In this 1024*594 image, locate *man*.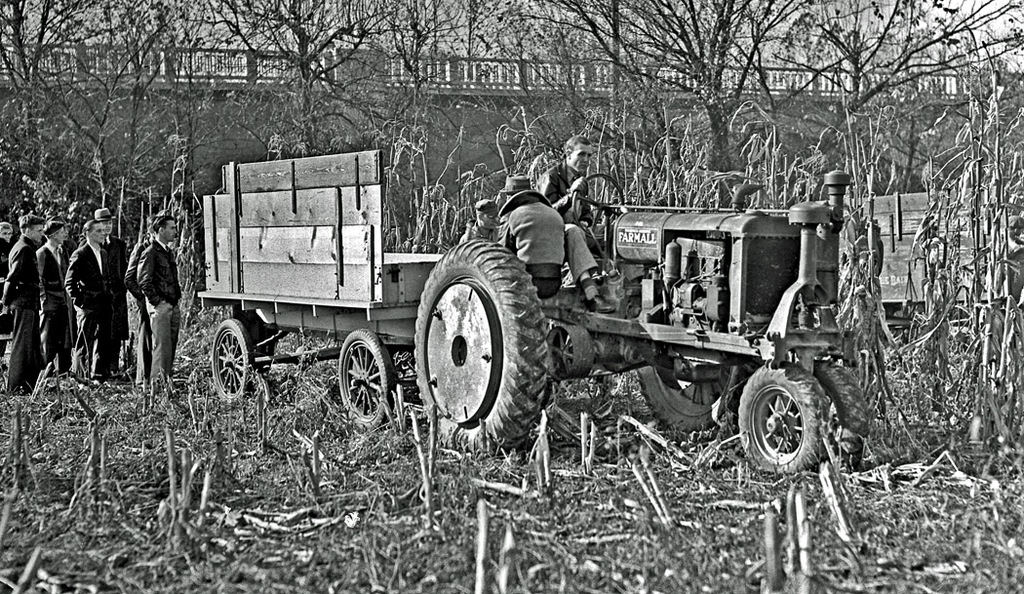
Bounding box: 498 174 569 299.
